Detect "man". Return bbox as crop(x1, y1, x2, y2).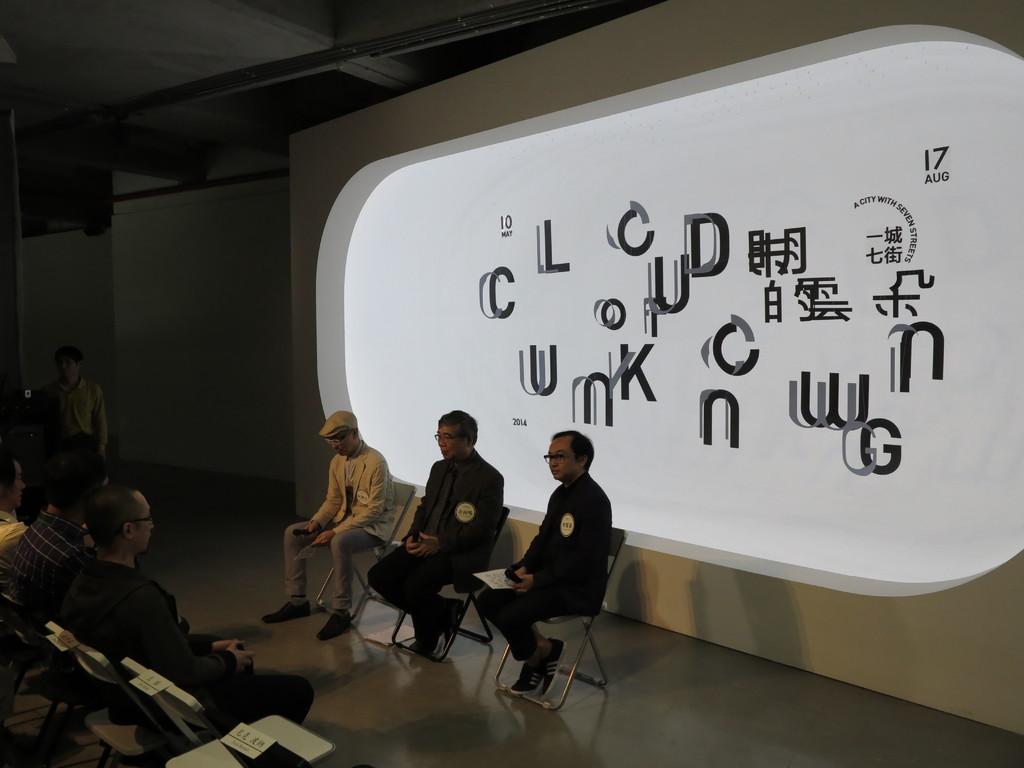
crop(55, 346, 109, 471).
